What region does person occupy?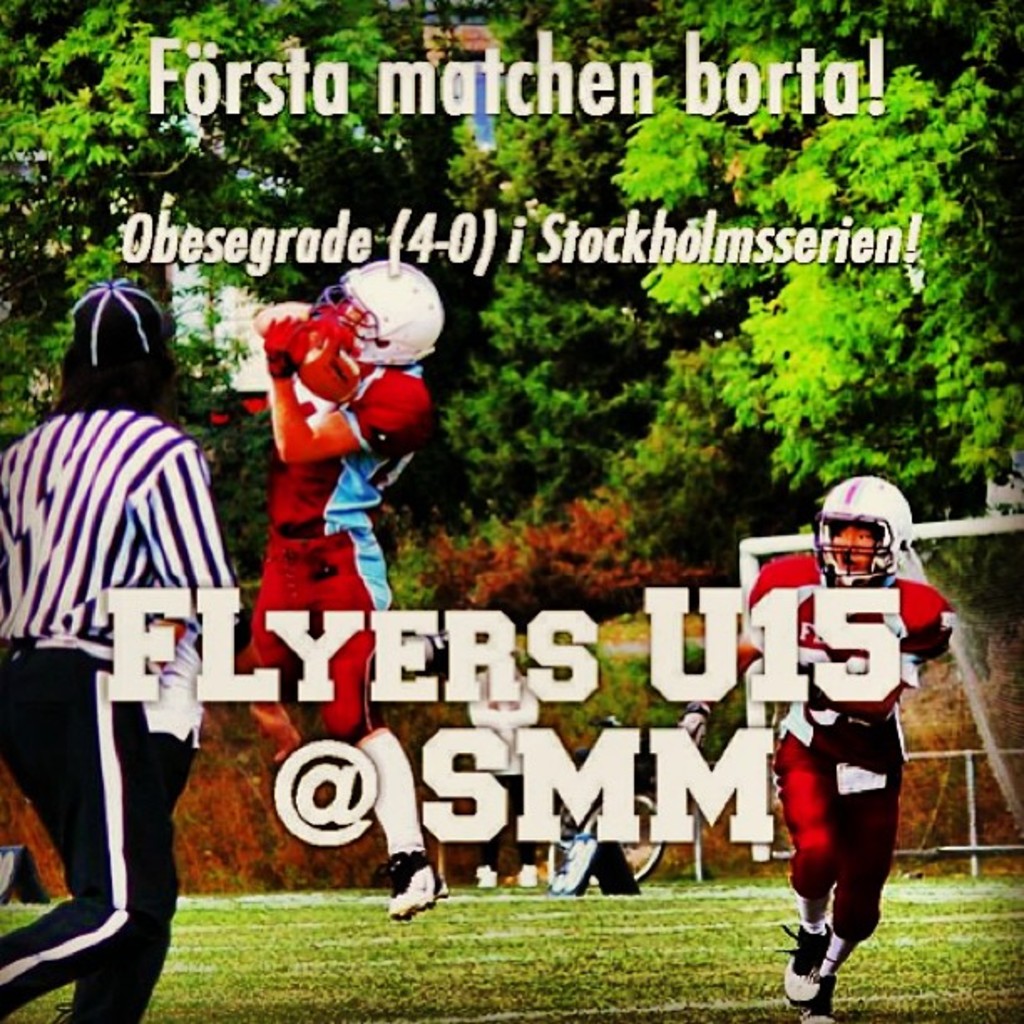
465,649,542,883.
